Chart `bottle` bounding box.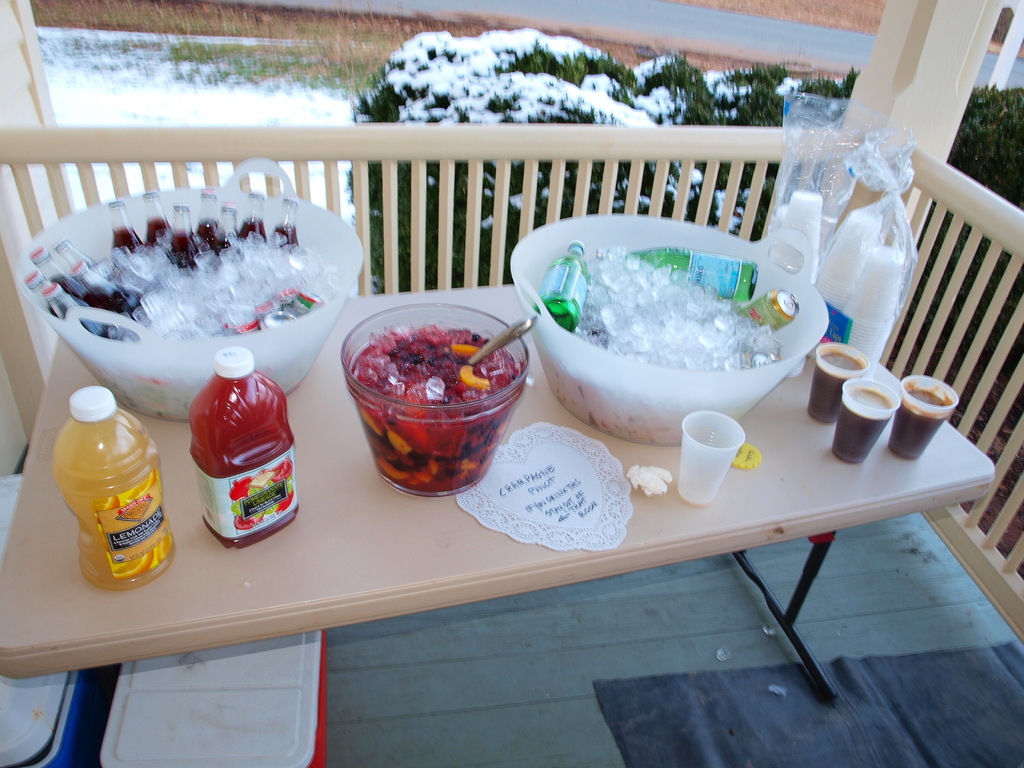
Charted: crop(530, 241, 592, 335).
